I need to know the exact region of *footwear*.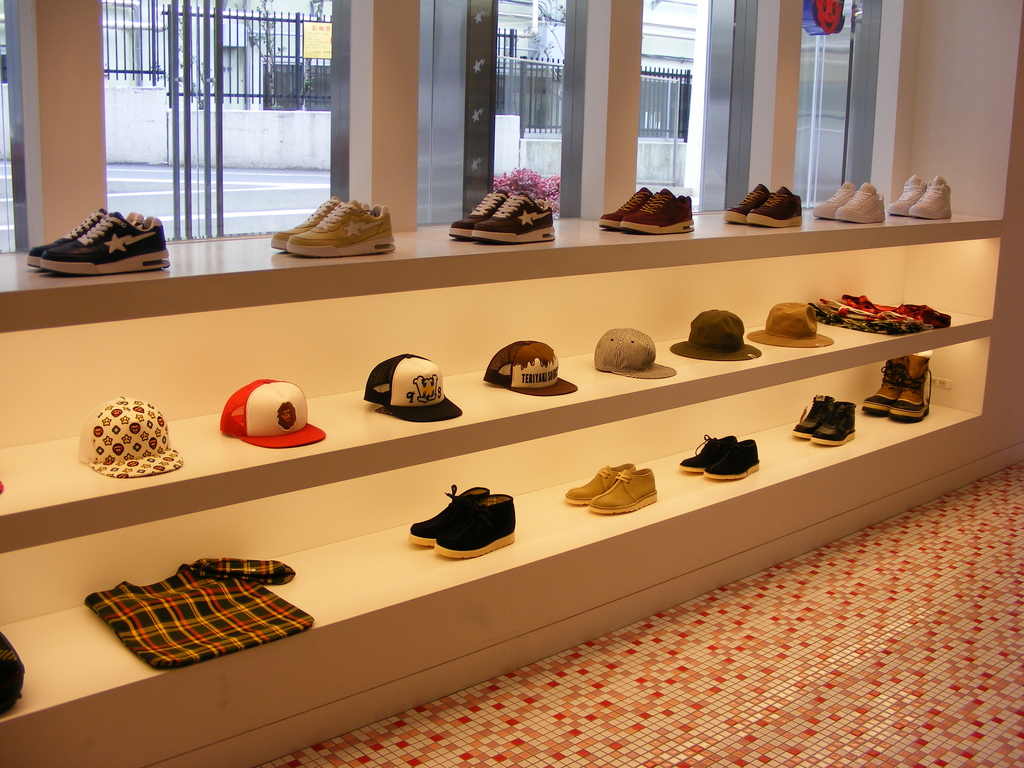
Region: (27,209,143,267).
